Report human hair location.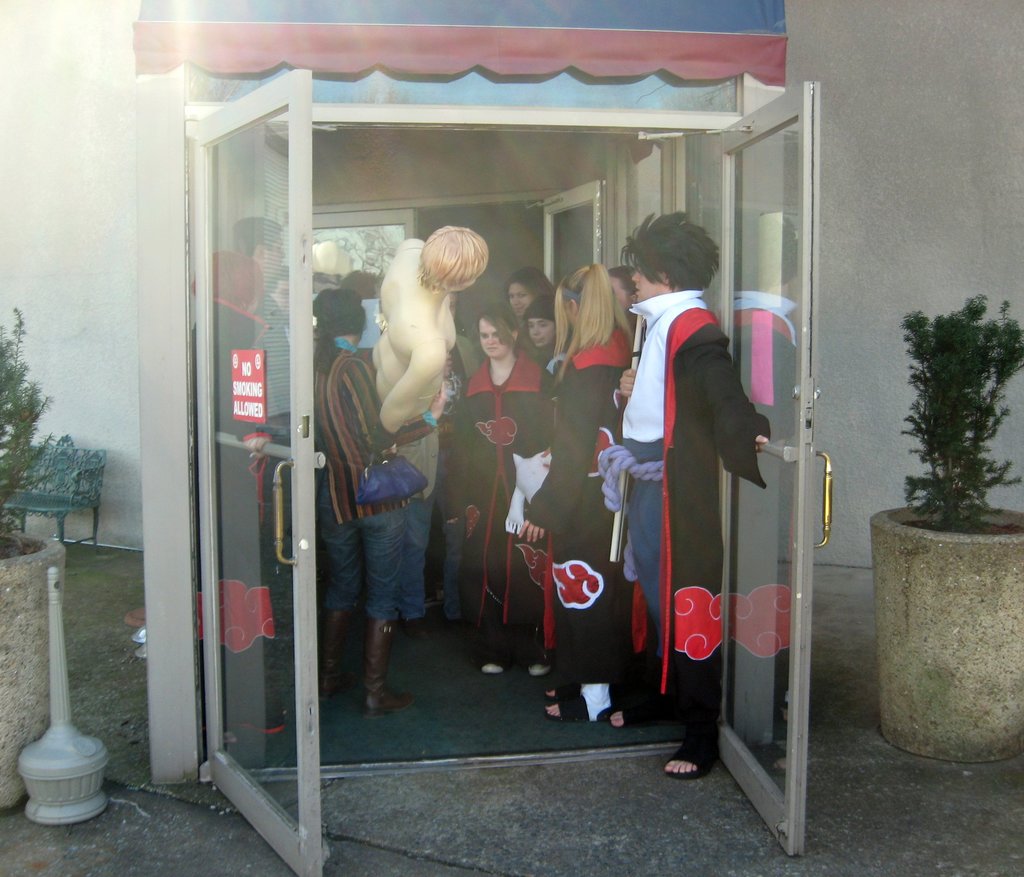
Report: (left=552, top=259, right=618, bottom=378).
